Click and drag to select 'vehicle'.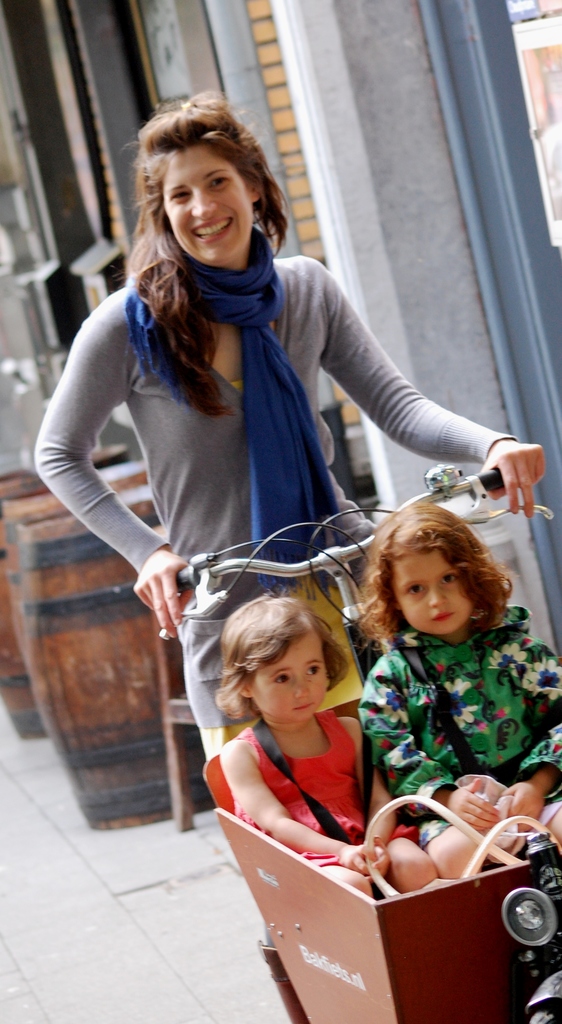
Selection: [173, 465, 561, 1023].
